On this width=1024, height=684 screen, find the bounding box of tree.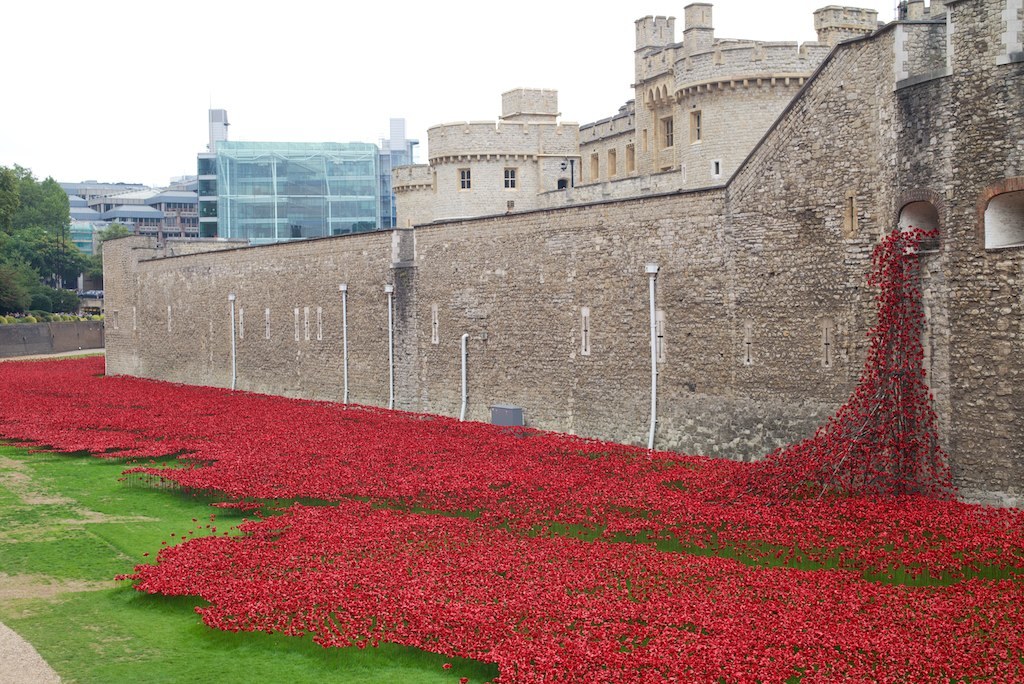
Bounding box: BBox(80, 250, 110, 292).
